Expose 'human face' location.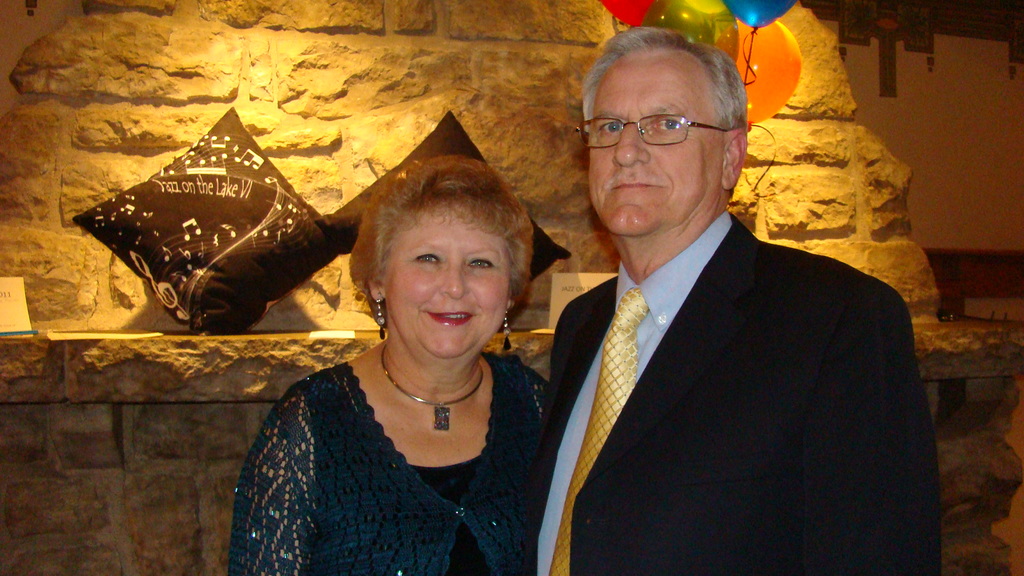
Exposed at box(387, 211, 508, 365).
